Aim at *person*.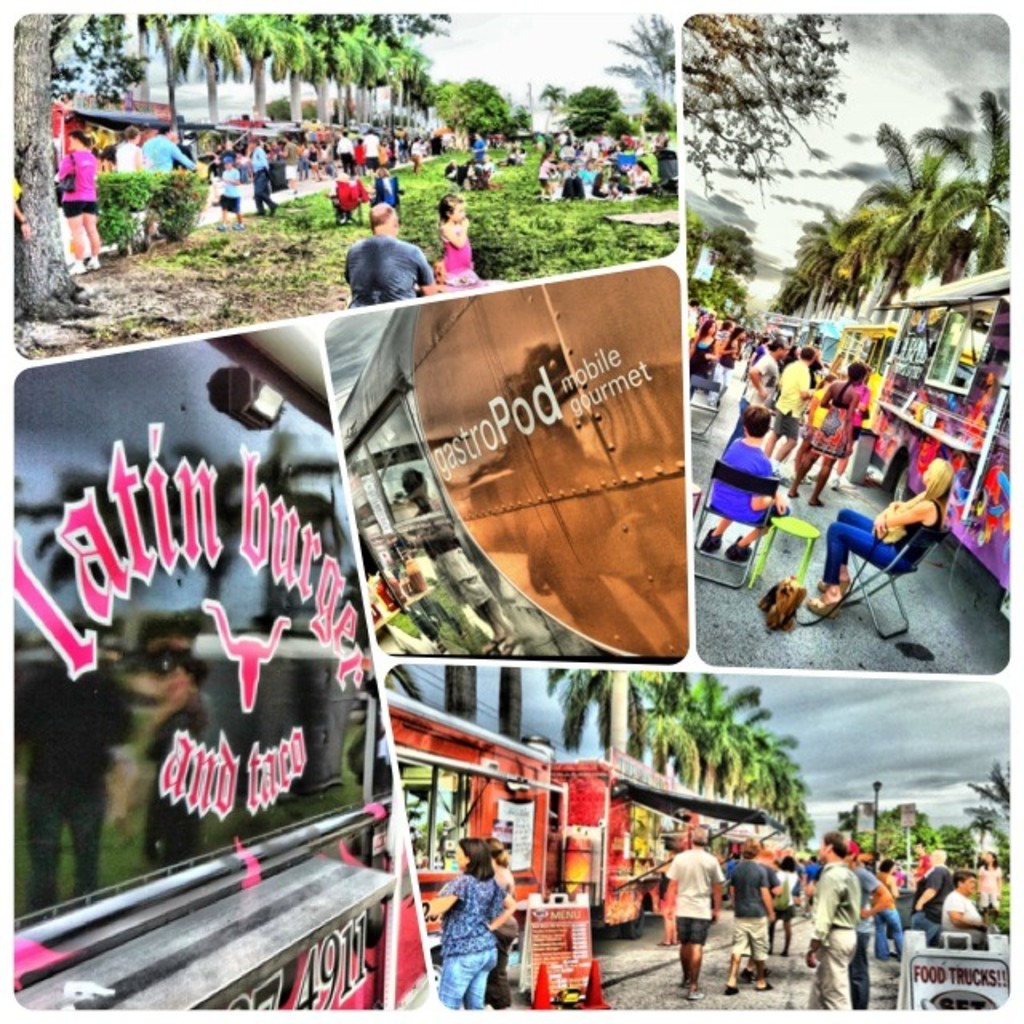
Aimed at bbox(480, 835, 530, 1013).
